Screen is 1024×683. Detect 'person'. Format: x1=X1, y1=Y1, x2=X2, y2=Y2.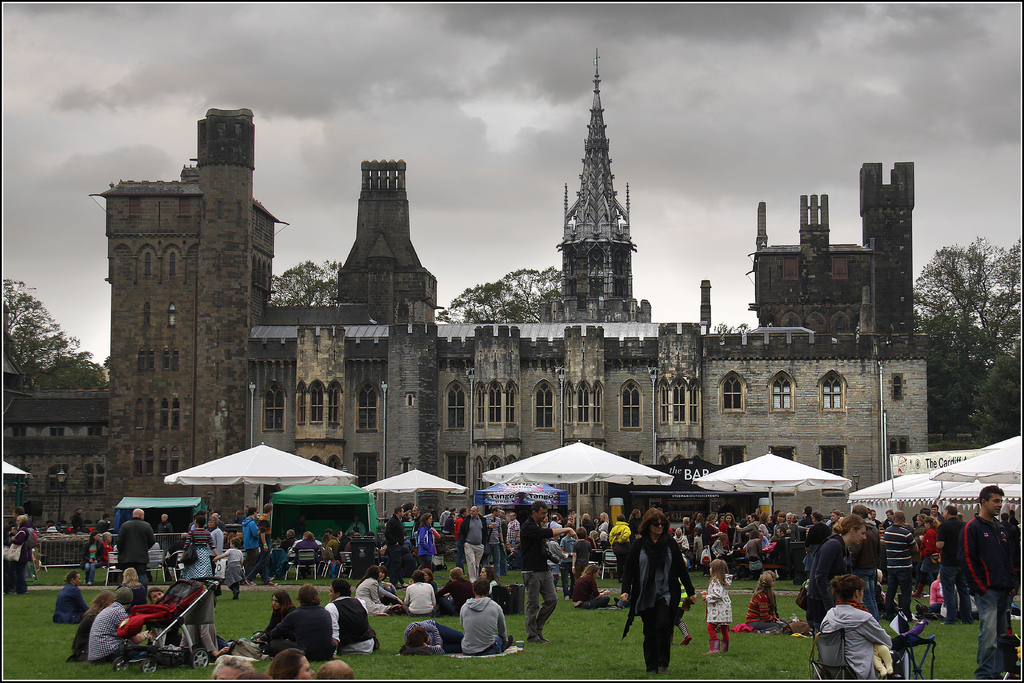
x1=959, y1=482, x2=1011, y2=682.
